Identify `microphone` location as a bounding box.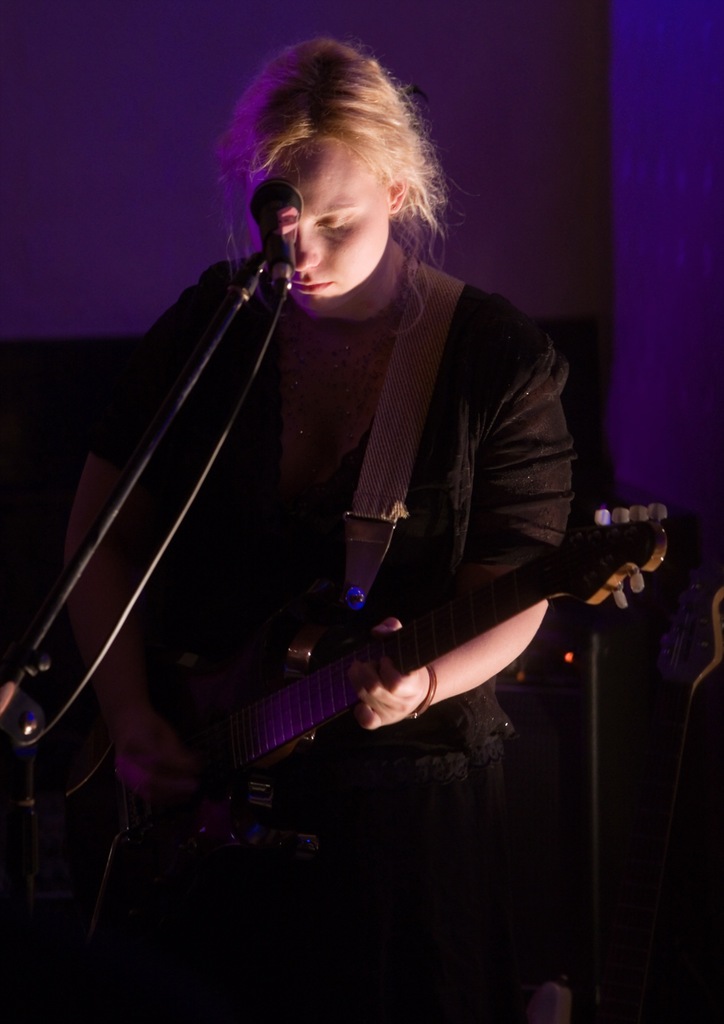
pyautogui.locateOnScreen(243, 172, 330, 310).
